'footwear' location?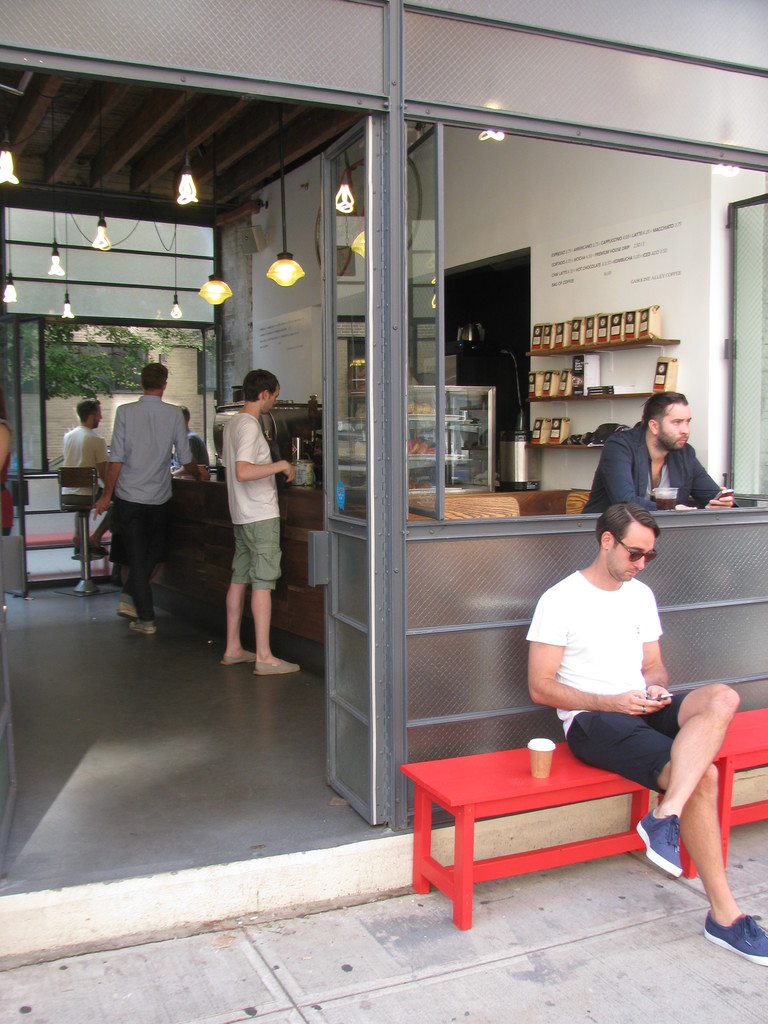
[left=702, top=916, right=767, bottom=960]
